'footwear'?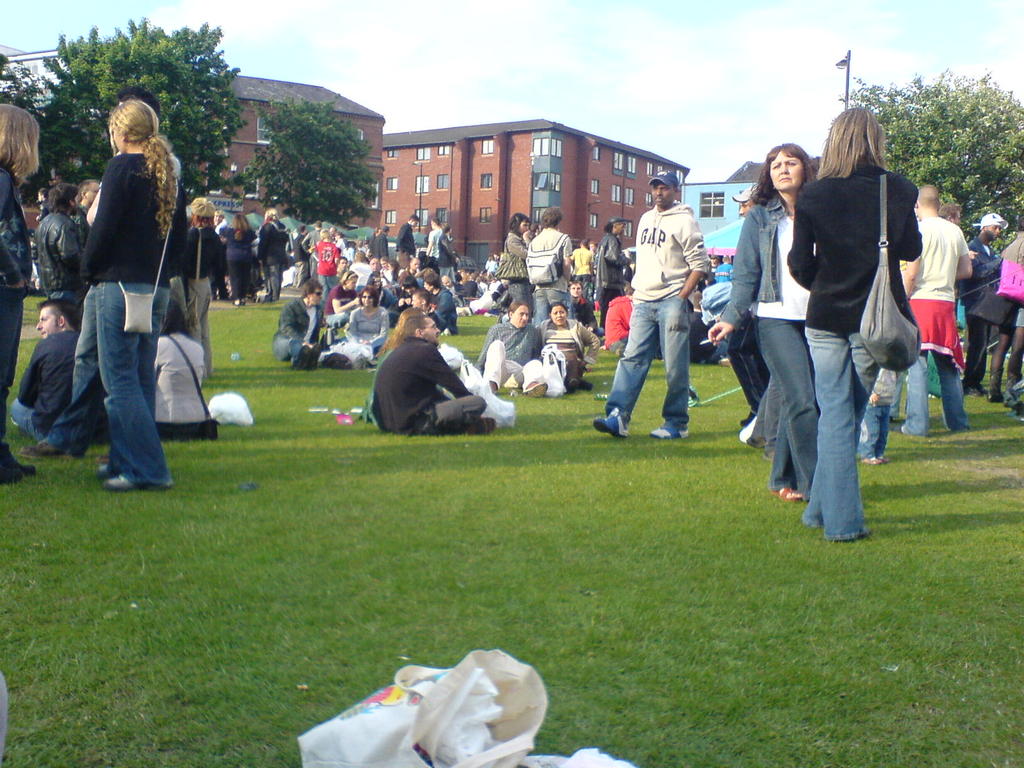
950:413:964:428
